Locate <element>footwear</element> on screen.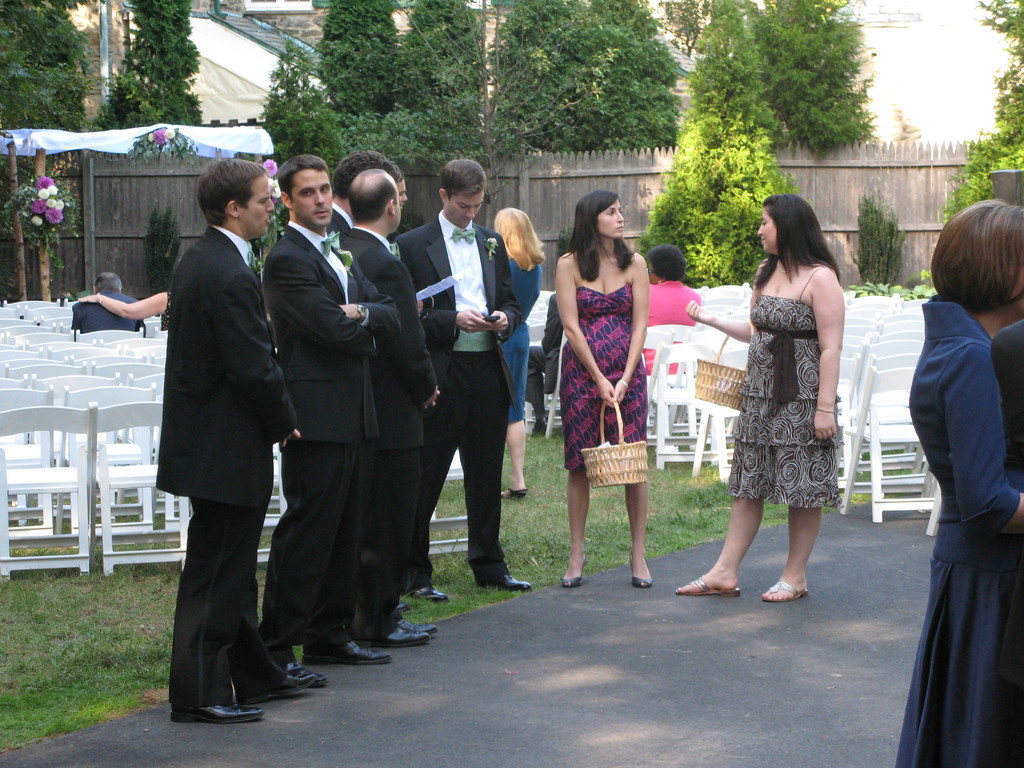
On screen at 672,574,745,596.
